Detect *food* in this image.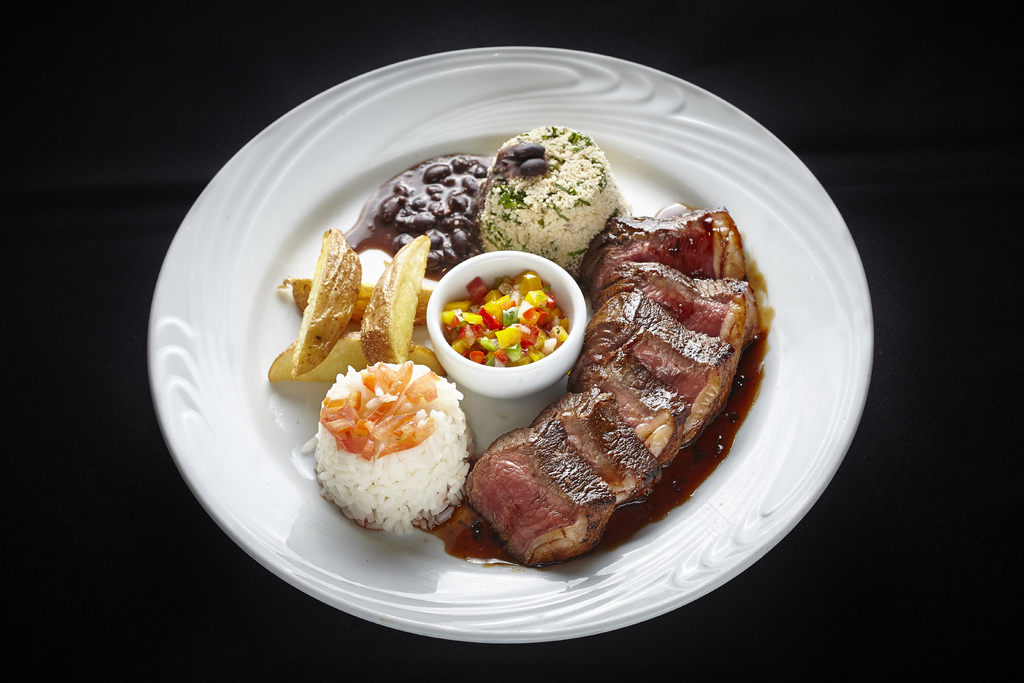
Detection: <region>443, 275, 573, 369</region>.
